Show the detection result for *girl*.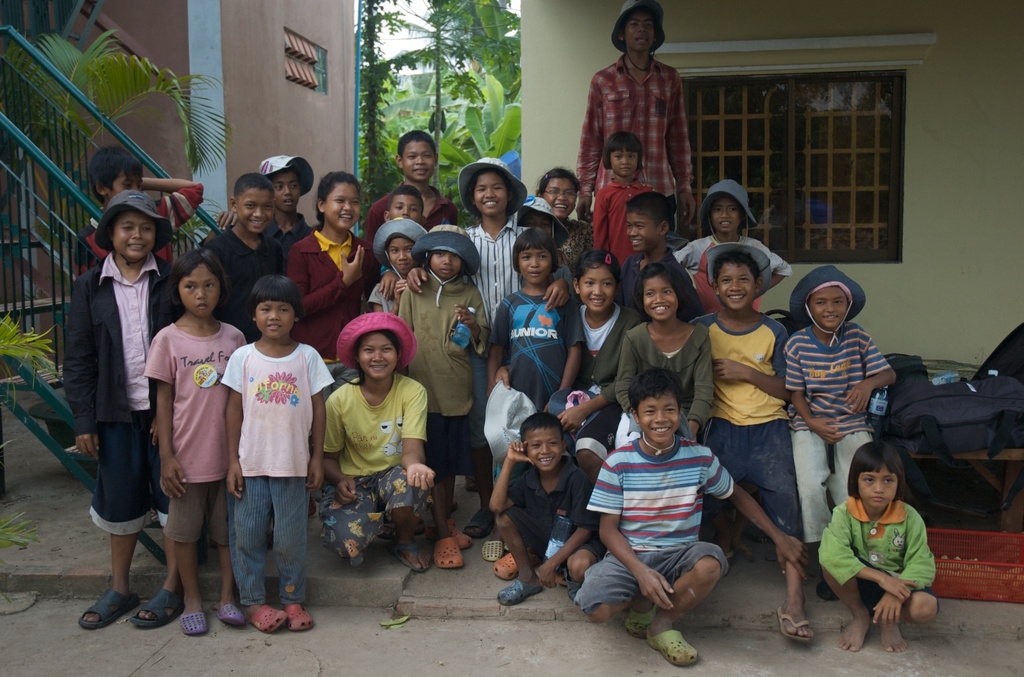
(left=220, top=274, right=337, bottom=632).
